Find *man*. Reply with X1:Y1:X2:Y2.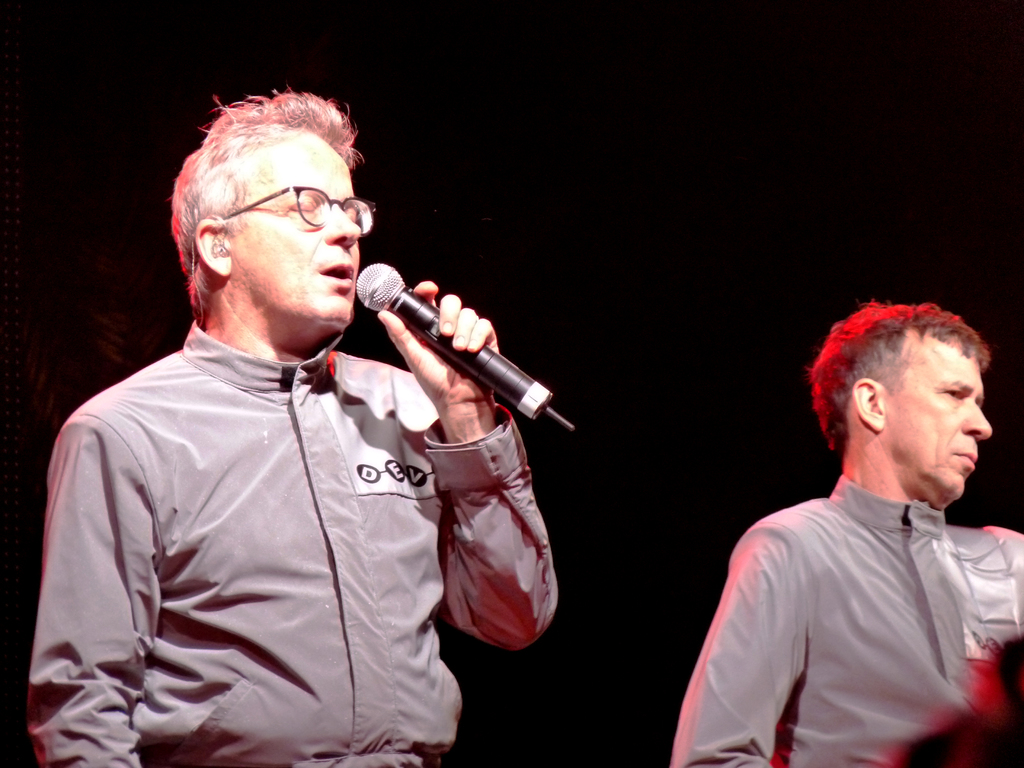
664:292:1023:767.
